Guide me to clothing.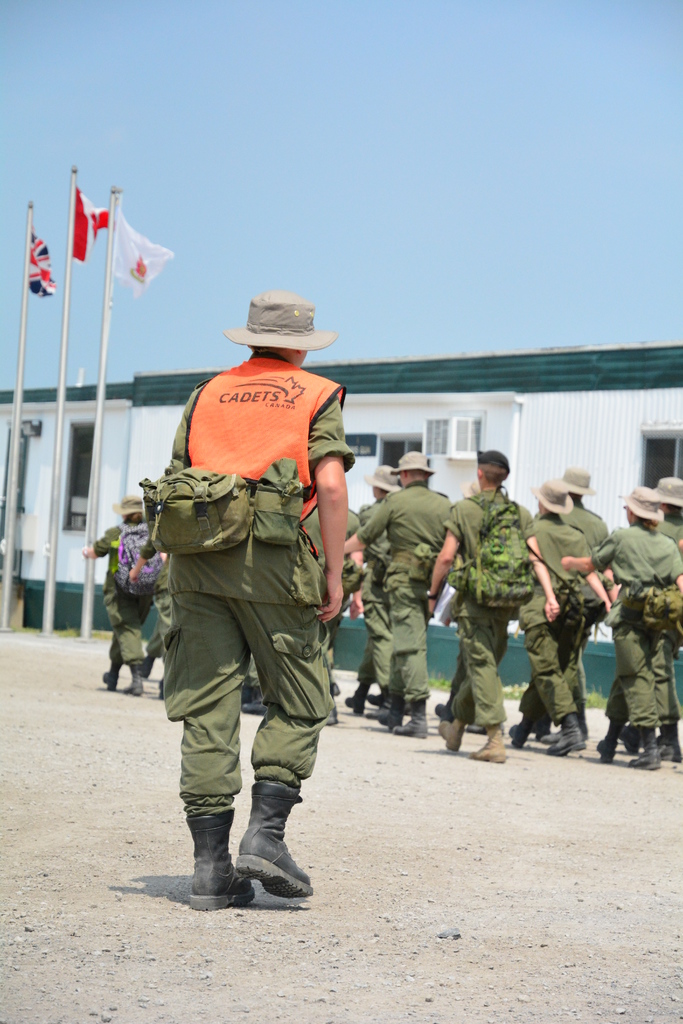
Guidance: l=389, t=447, r=429, b=483.
